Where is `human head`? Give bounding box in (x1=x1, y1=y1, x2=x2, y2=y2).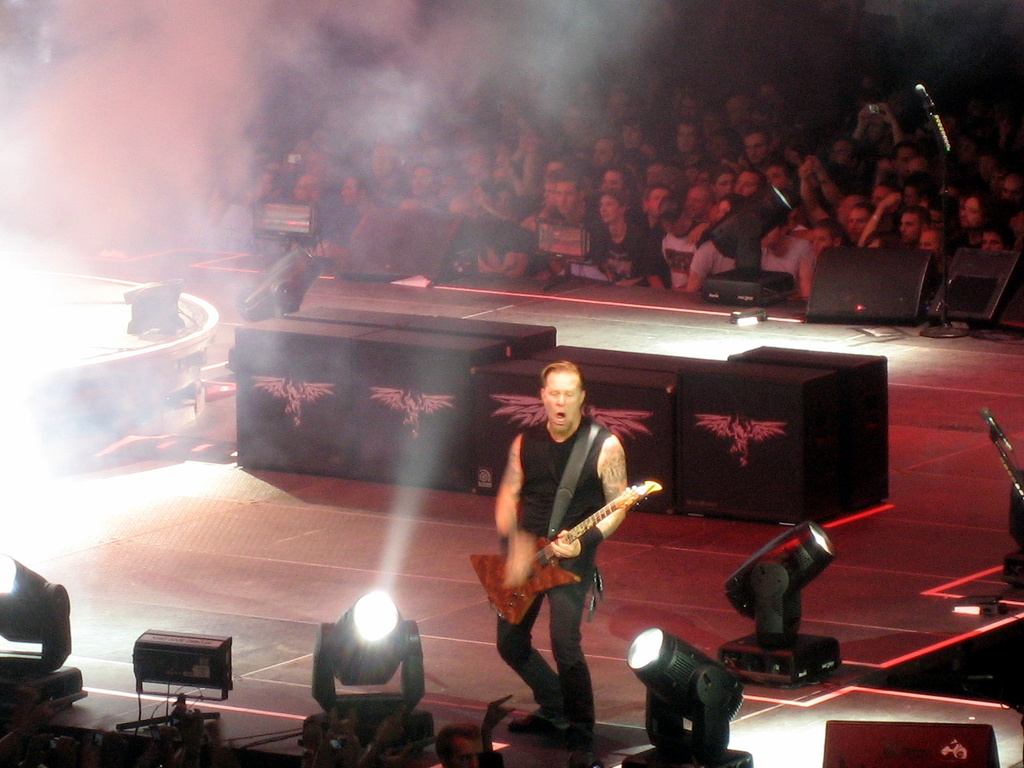
(x1=891, y1=143, x2=919, y2=175).
